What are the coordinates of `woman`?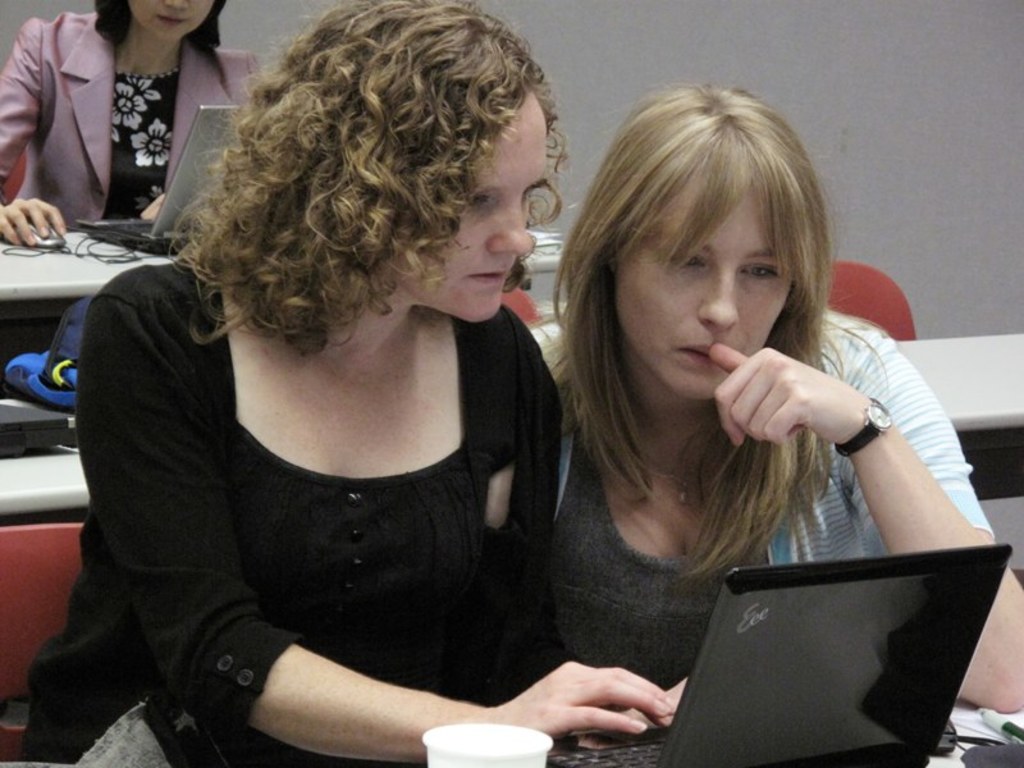
{"left": 28, "top": 0, "right": 685, "bottom": 767}.
